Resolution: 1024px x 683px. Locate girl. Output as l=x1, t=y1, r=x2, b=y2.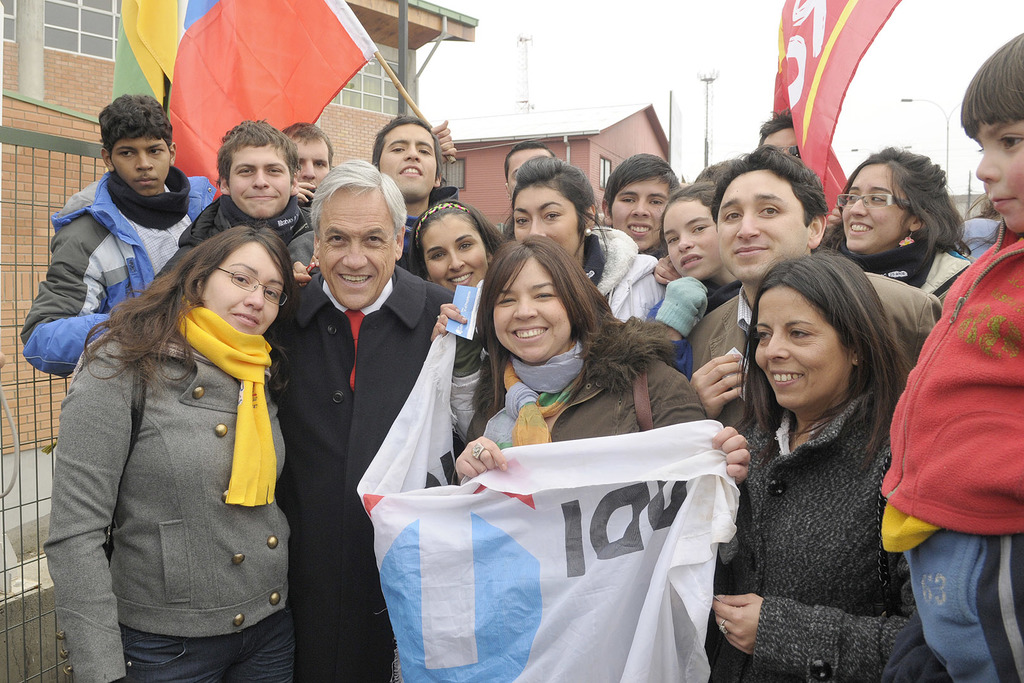
l=644, t=183, r=739, b=379.
